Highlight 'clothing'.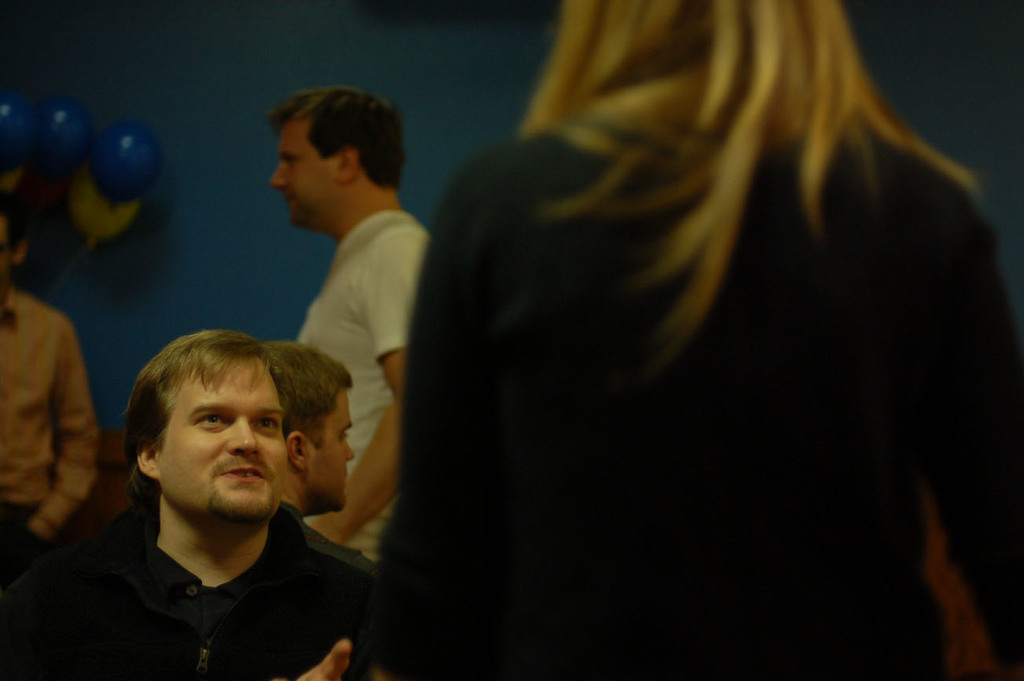
Highlighted region: 376,68,1023,680.
